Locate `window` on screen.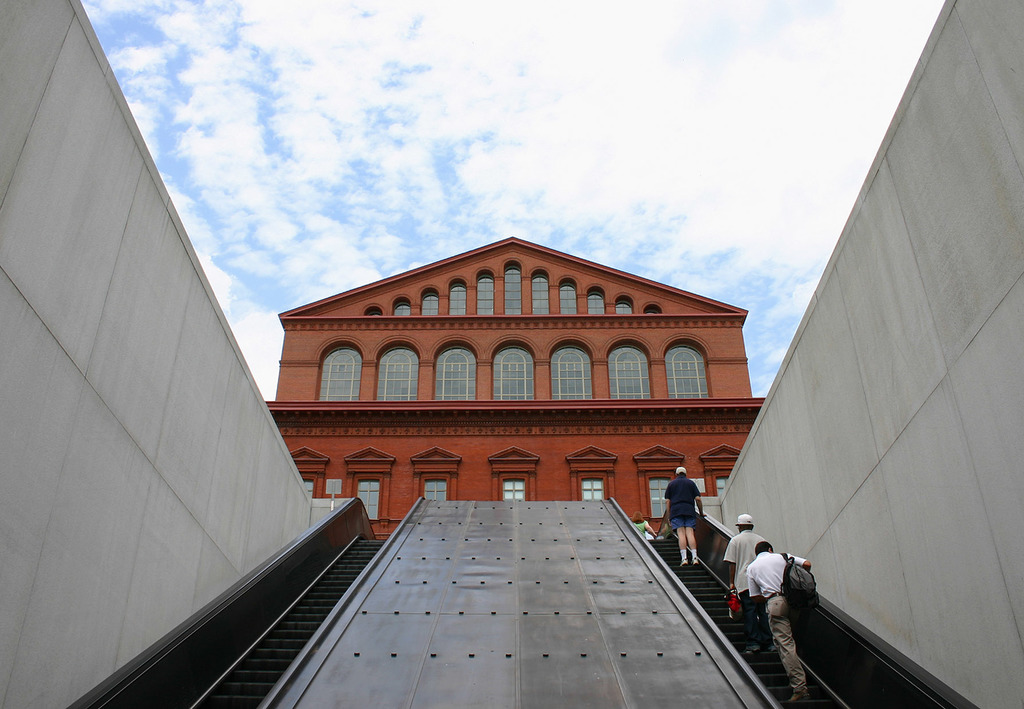
On screen at crop(606, 345, 650, 393).
